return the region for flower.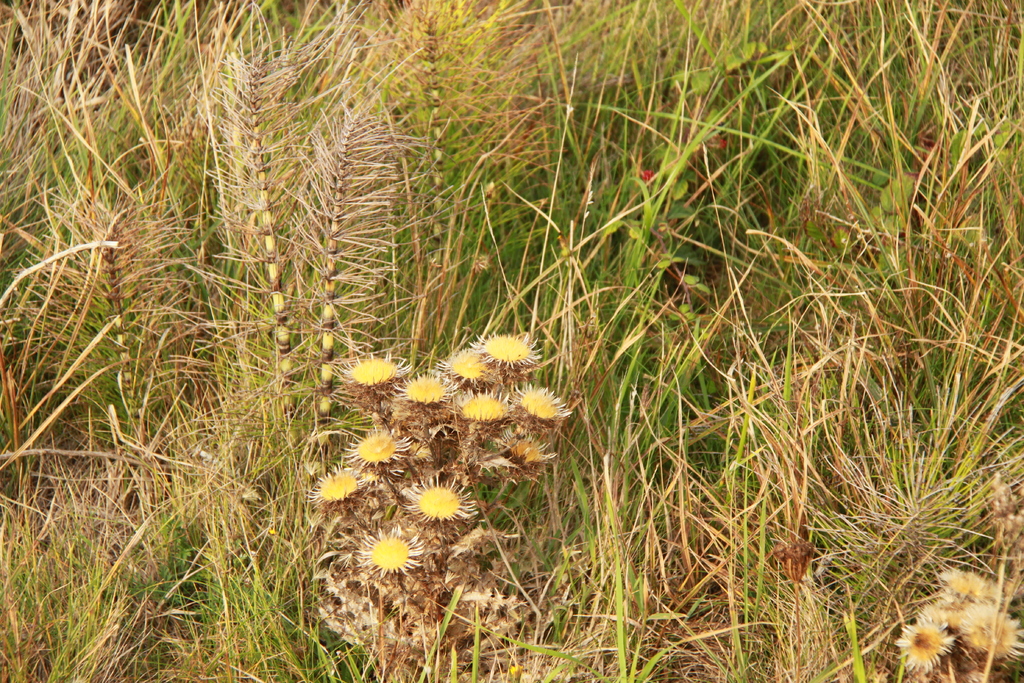
l=495, t=426, r=555, b=466.
